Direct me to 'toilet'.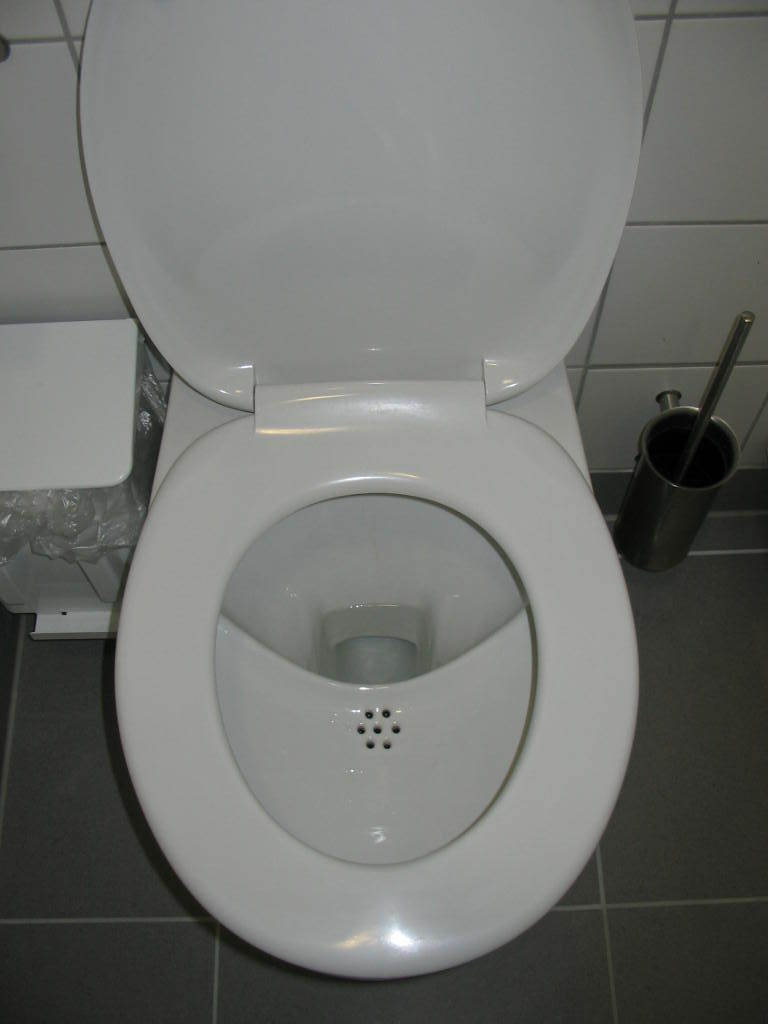
Direction: (97, 0, 649, 980).
